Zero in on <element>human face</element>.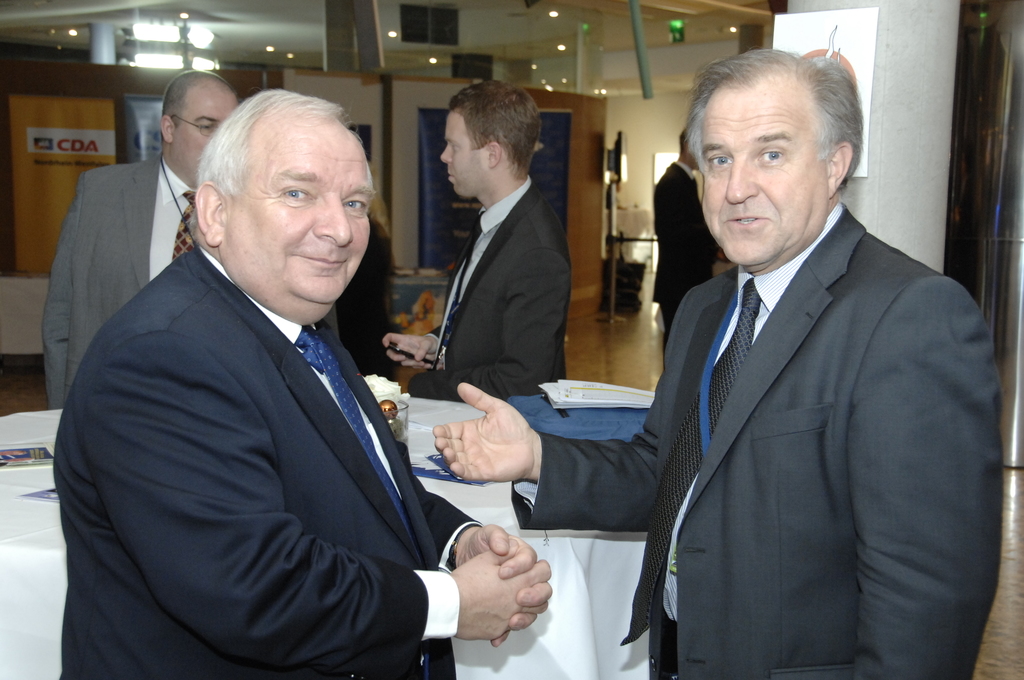
Zeroed in: pyautogui.locateOnScreen(440, 108, 488, 200).
